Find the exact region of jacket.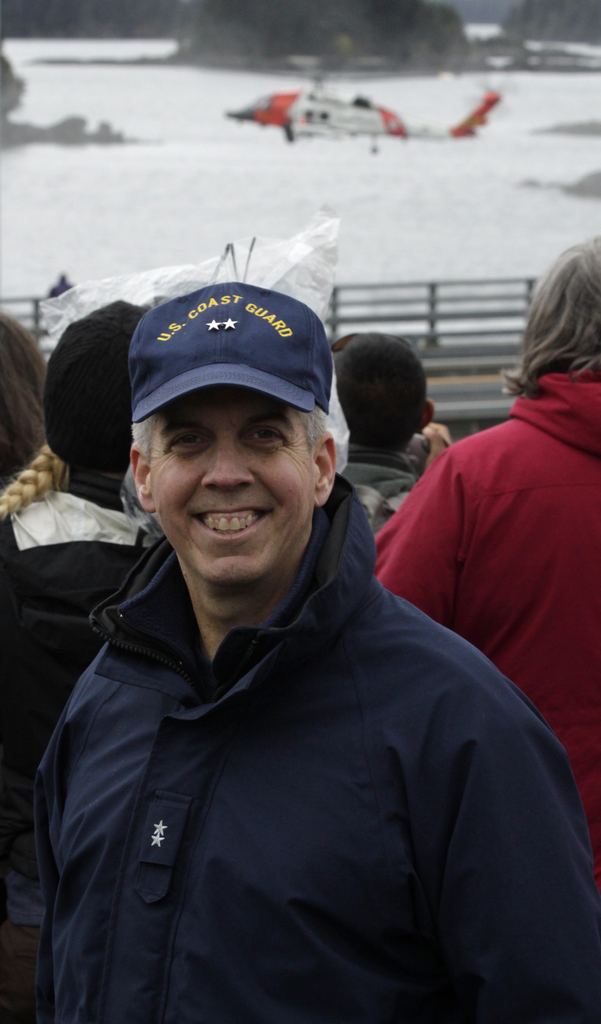
Exact region: select_region(13, 383, 566, 1023).
